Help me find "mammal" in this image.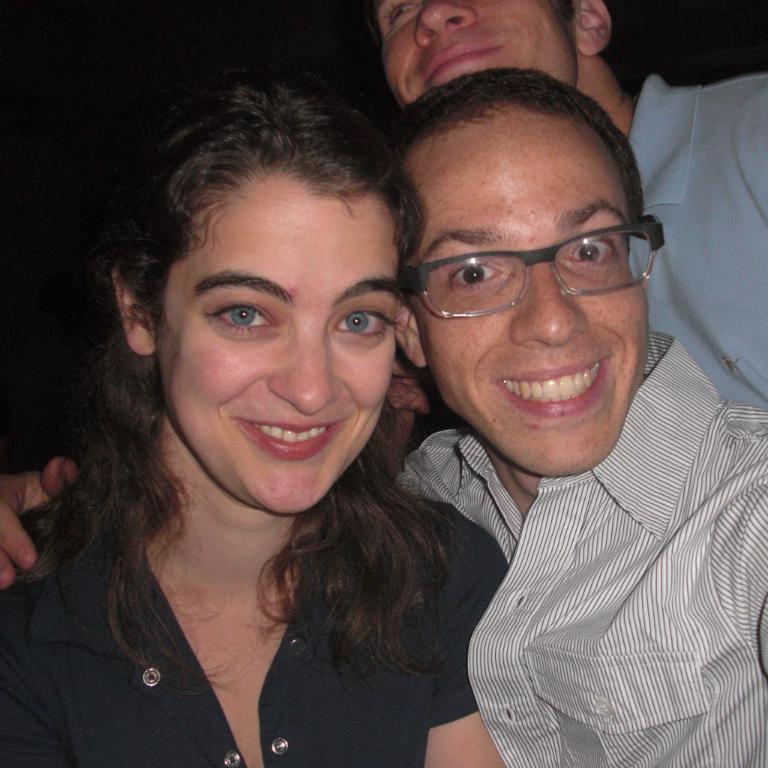
Found it: (left=361, top=0, right=767, bottom=408).
